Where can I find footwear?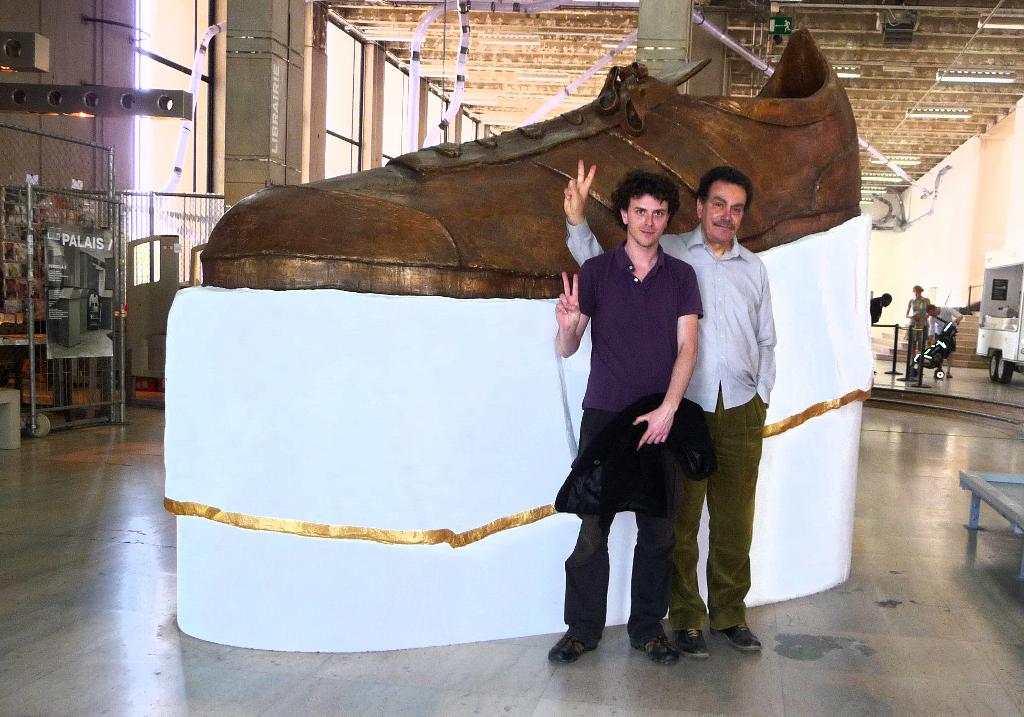
You can find it at detection(714, 631, 763, 651).
